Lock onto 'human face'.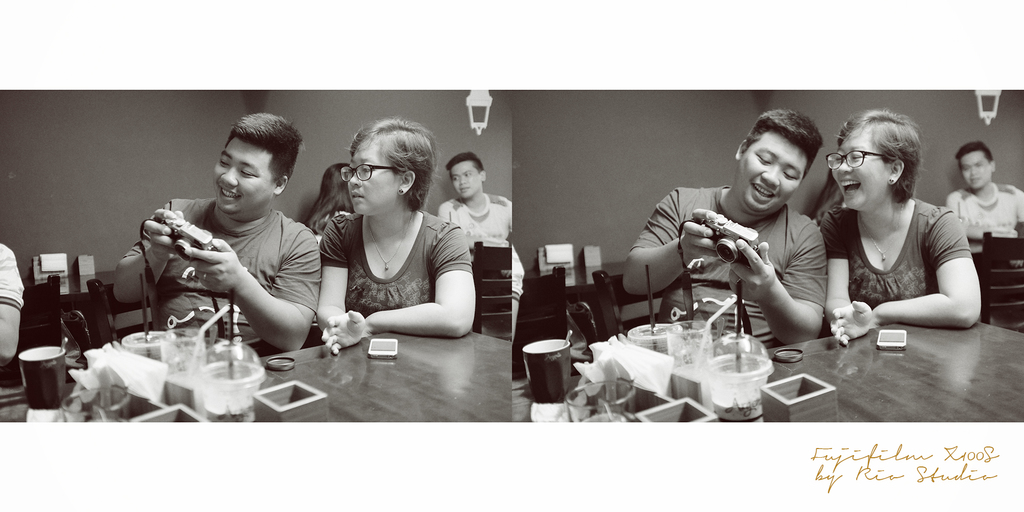
Locked: 964, 150, 986, 186.
